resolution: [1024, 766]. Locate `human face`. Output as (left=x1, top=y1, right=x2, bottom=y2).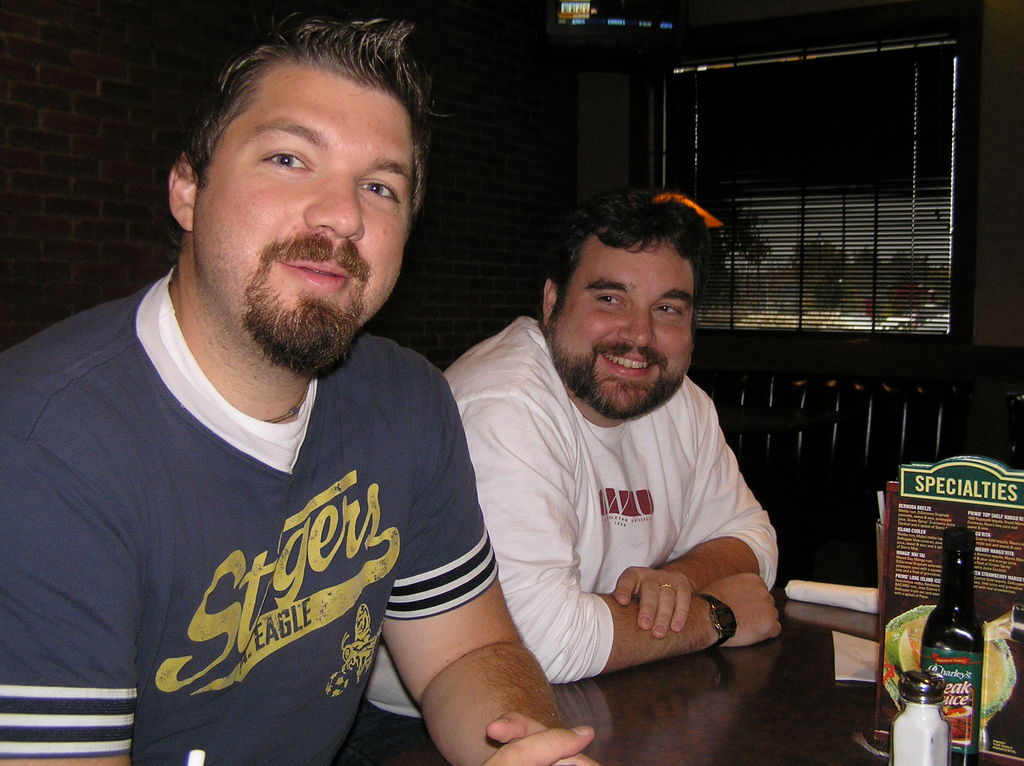
(left=550, top=243, right=691, bottom=416).
